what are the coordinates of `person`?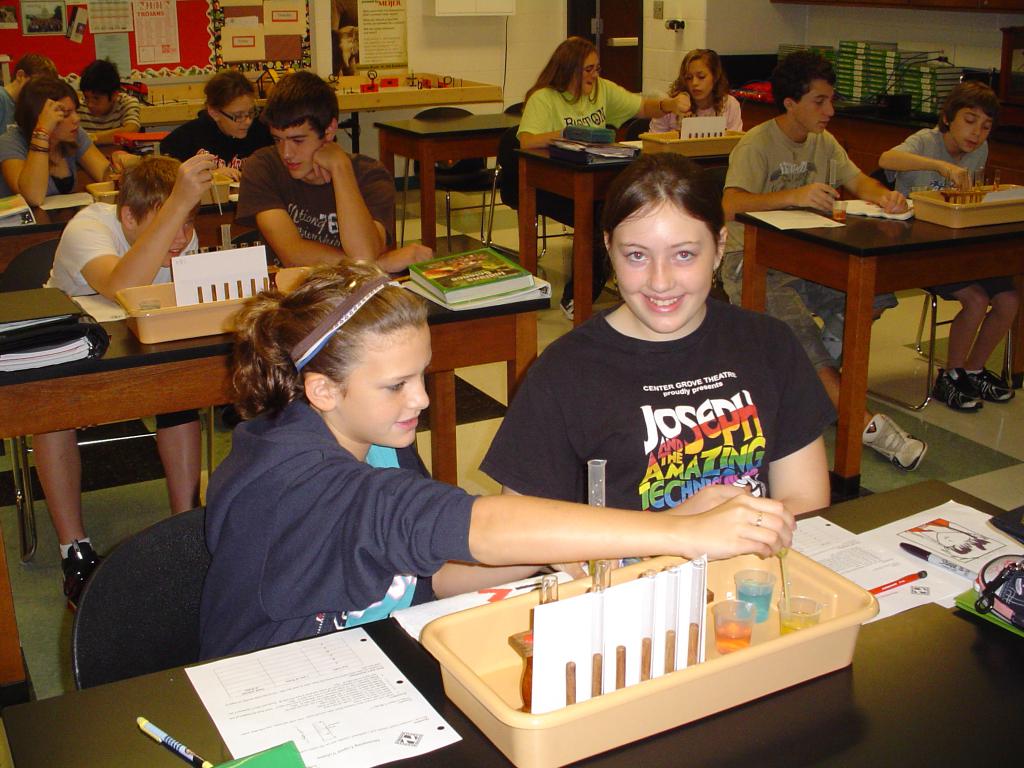
bbox(722, 52, 924, 466).
